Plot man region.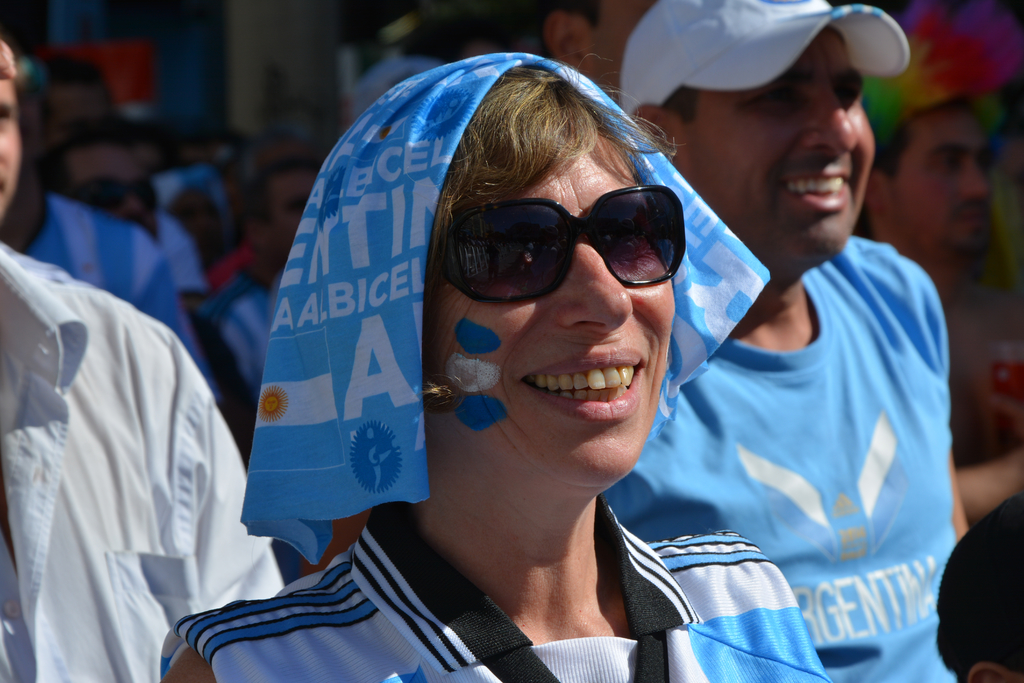
Plotted at (left=192, top=157, right=309, bottom=424).
